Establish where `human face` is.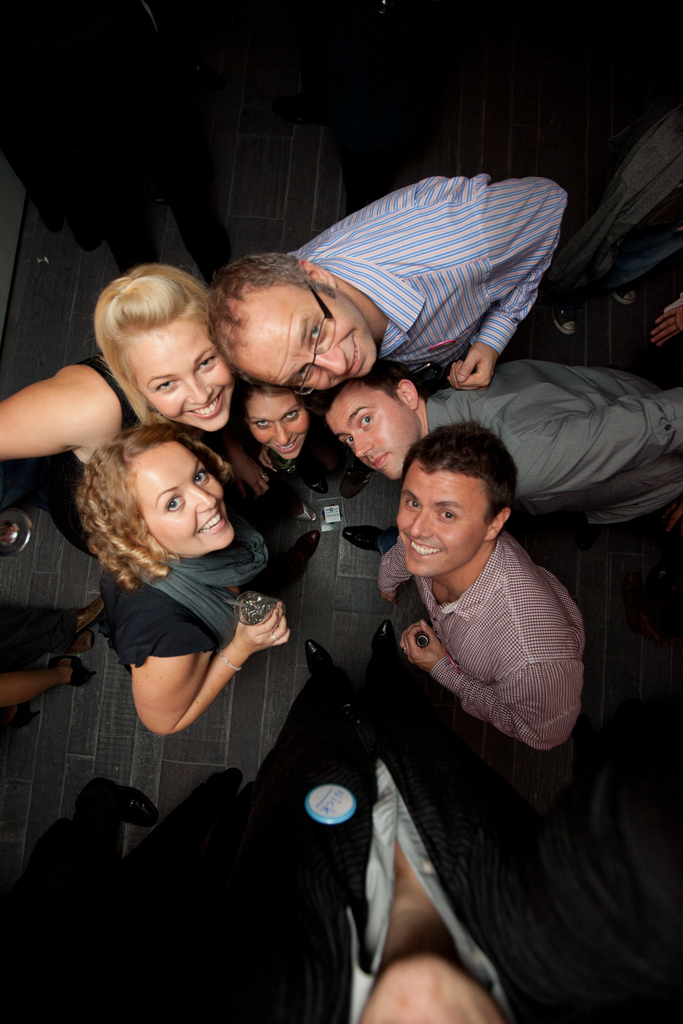
Established at [334, 383, 418, 469].
